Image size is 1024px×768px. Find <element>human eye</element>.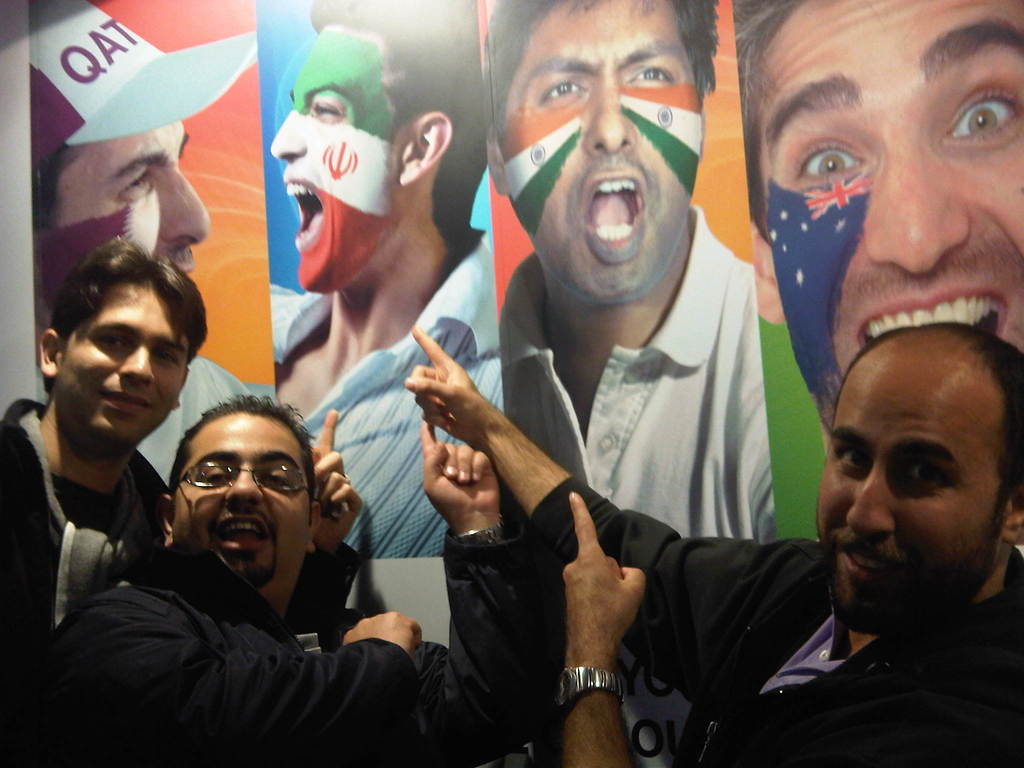
locate(90, 331, 133, 355).
